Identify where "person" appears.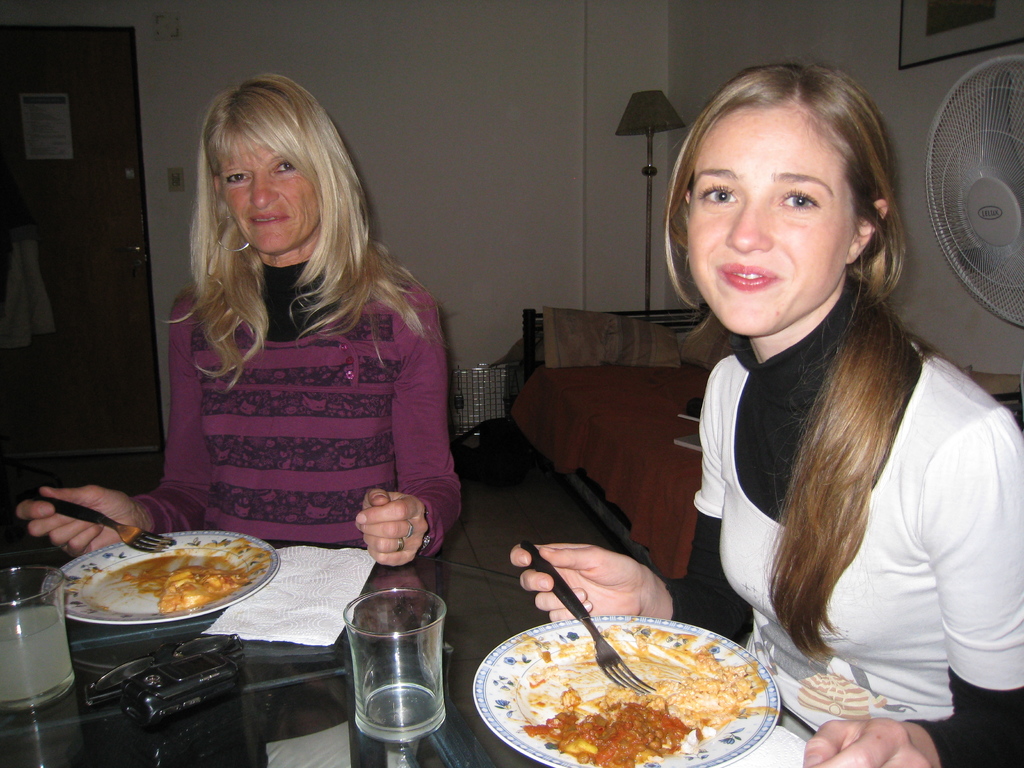
Appears at [511, 63, 1023, 767].
